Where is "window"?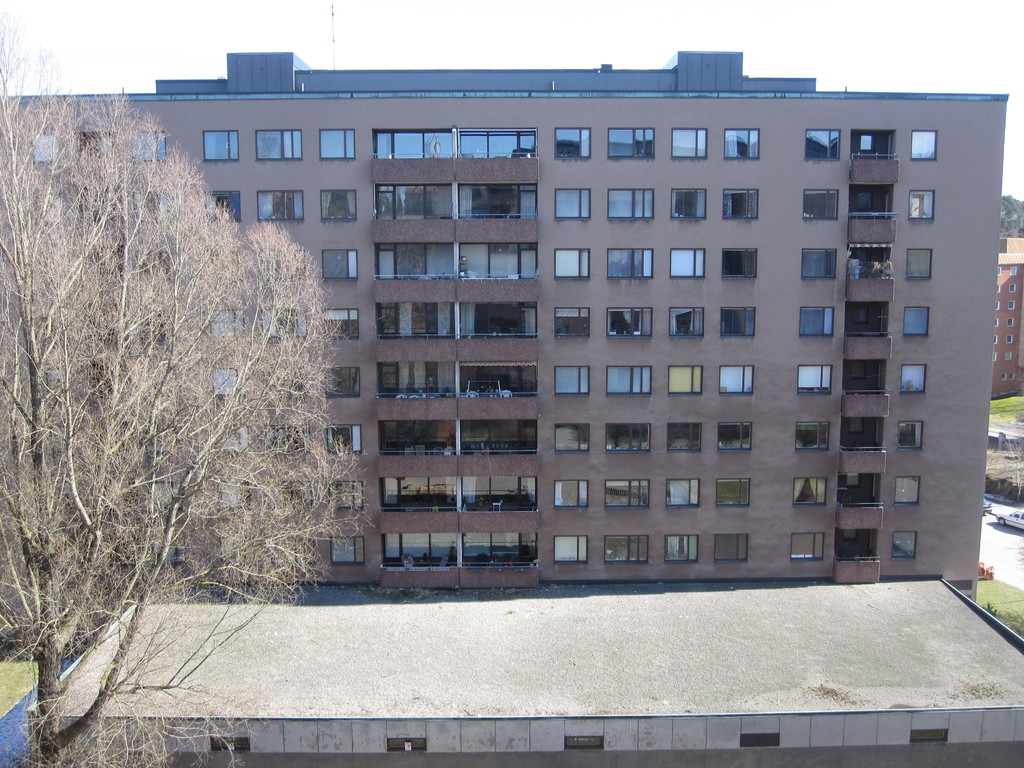
bbox=(211, 739, 250, 755).
